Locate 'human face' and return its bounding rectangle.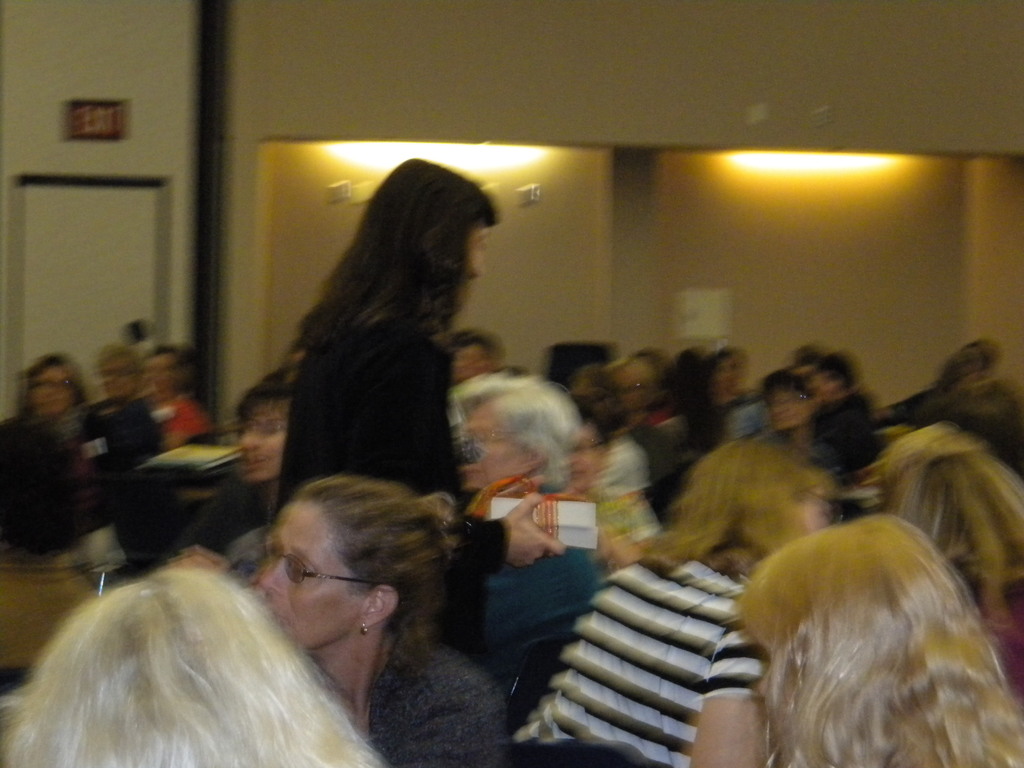
759:380:811:440.
